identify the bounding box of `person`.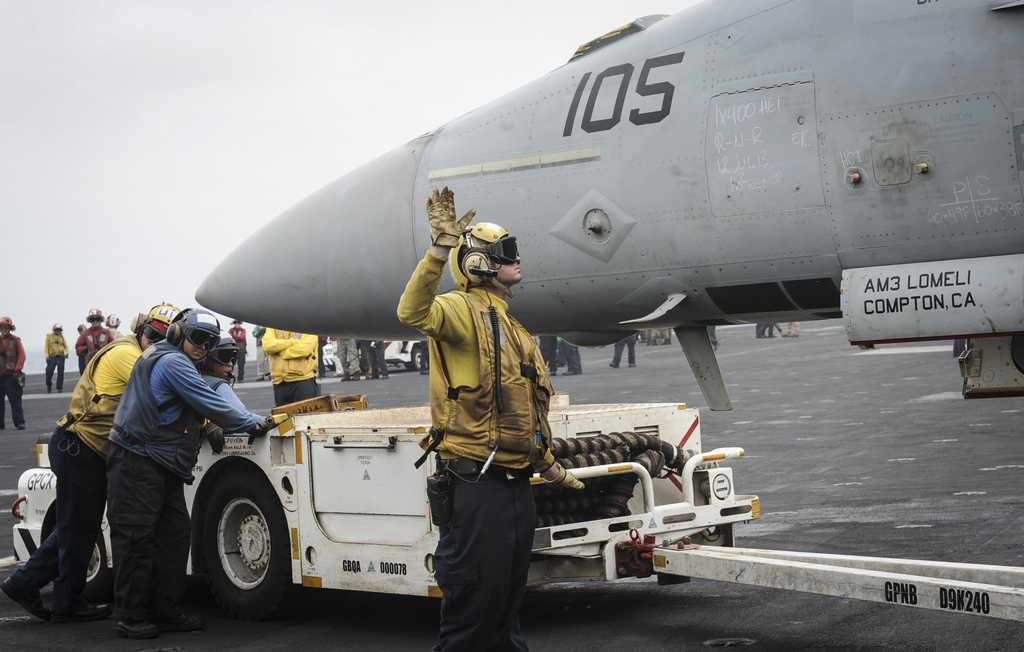
200,337,265,434.
